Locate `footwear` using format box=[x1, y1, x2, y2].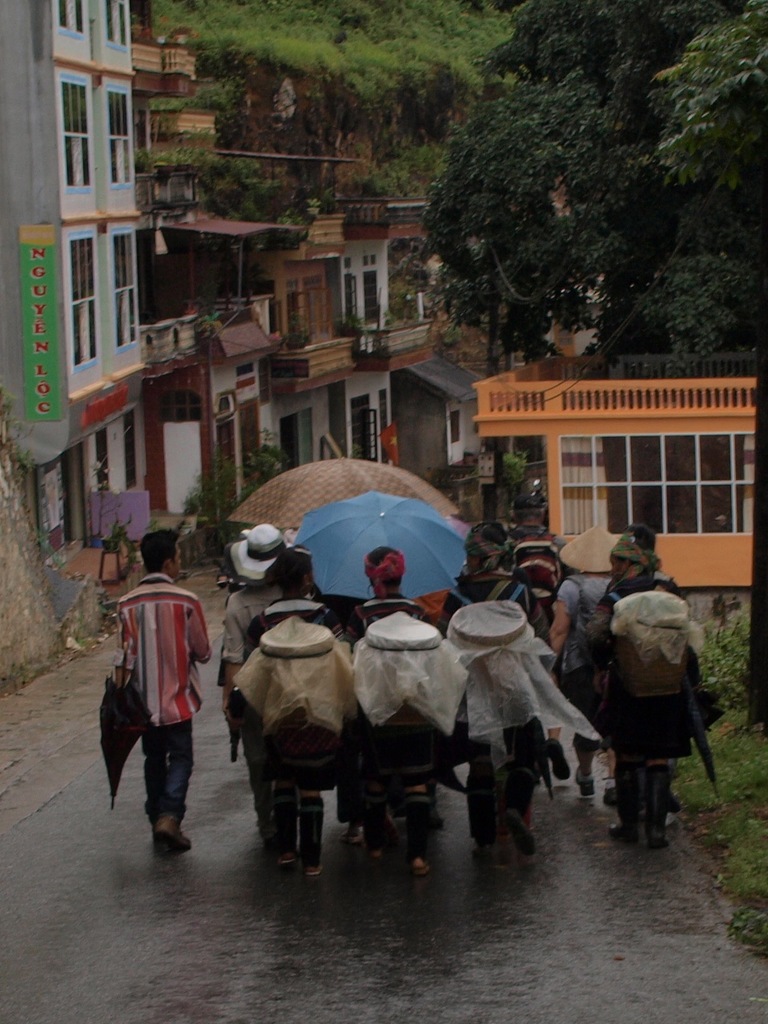
box=[605, 767, 639, 845].
